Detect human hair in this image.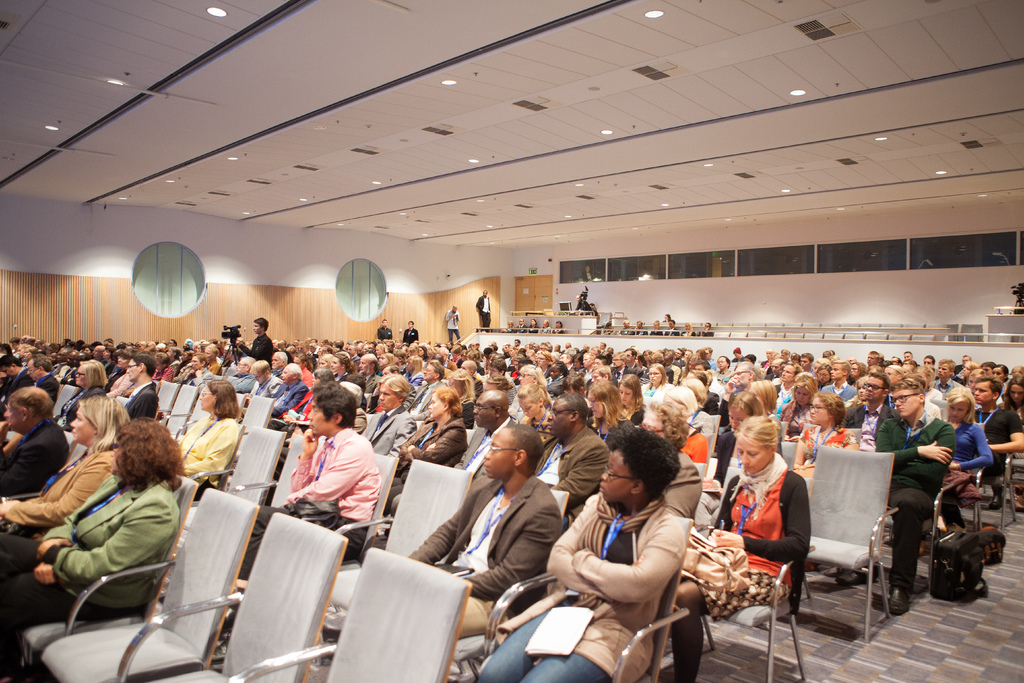
Detection: (24, 345, 35, 352).
